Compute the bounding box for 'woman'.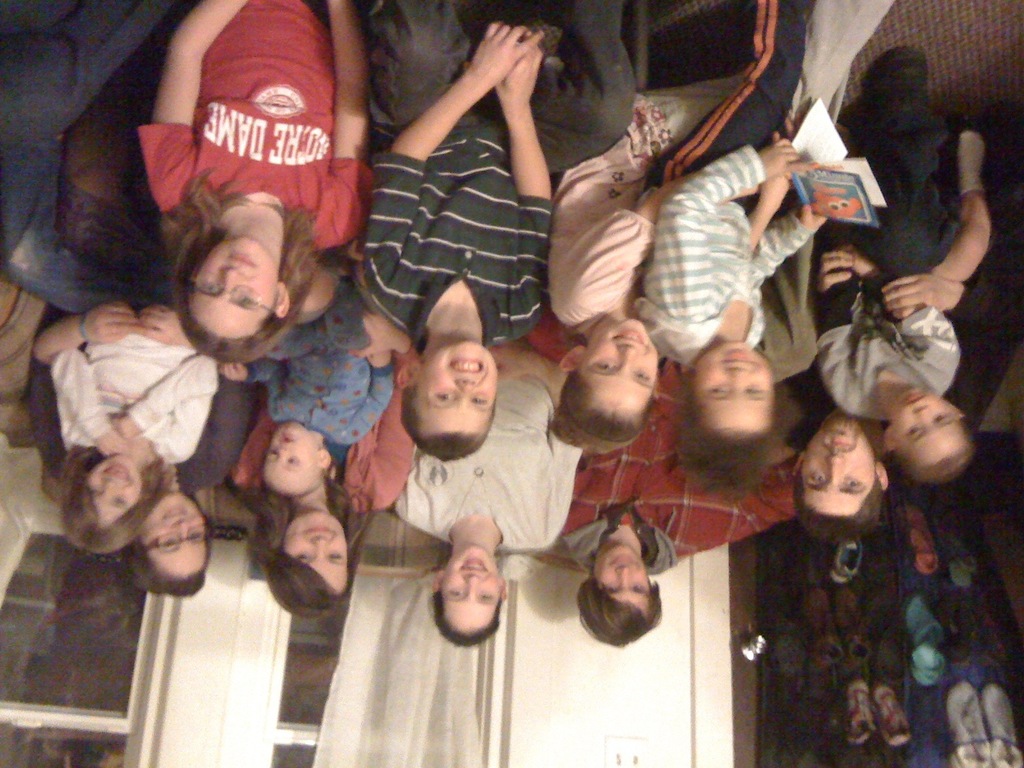
left=221, top=308, right=422, bottom=622.
